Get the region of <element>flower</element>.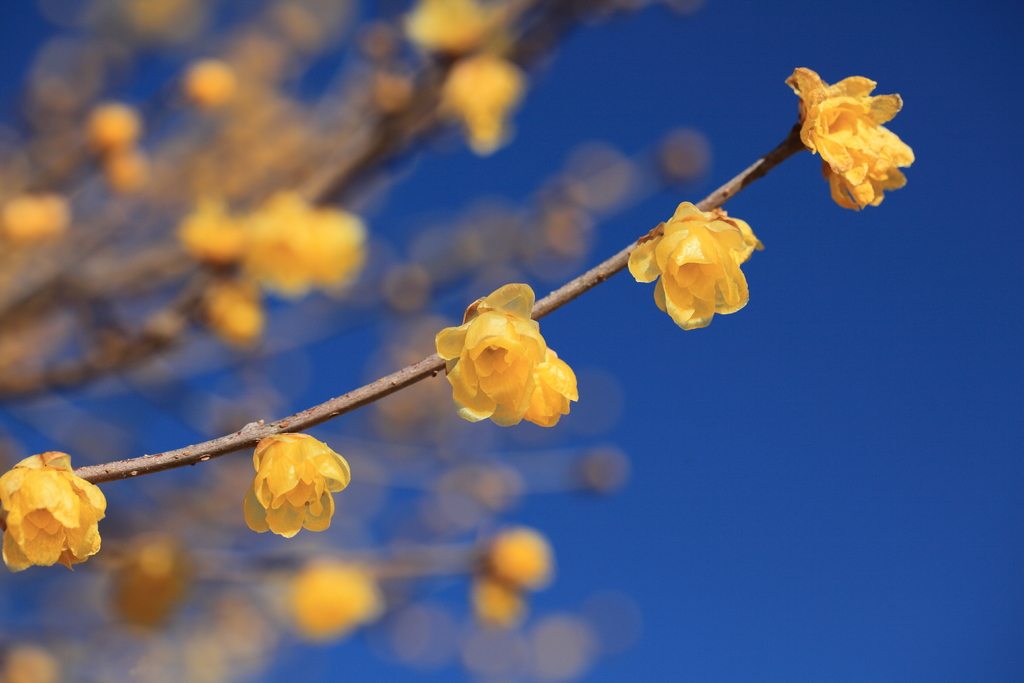
[x1=436, y1=283, x2=579, y2=435].
